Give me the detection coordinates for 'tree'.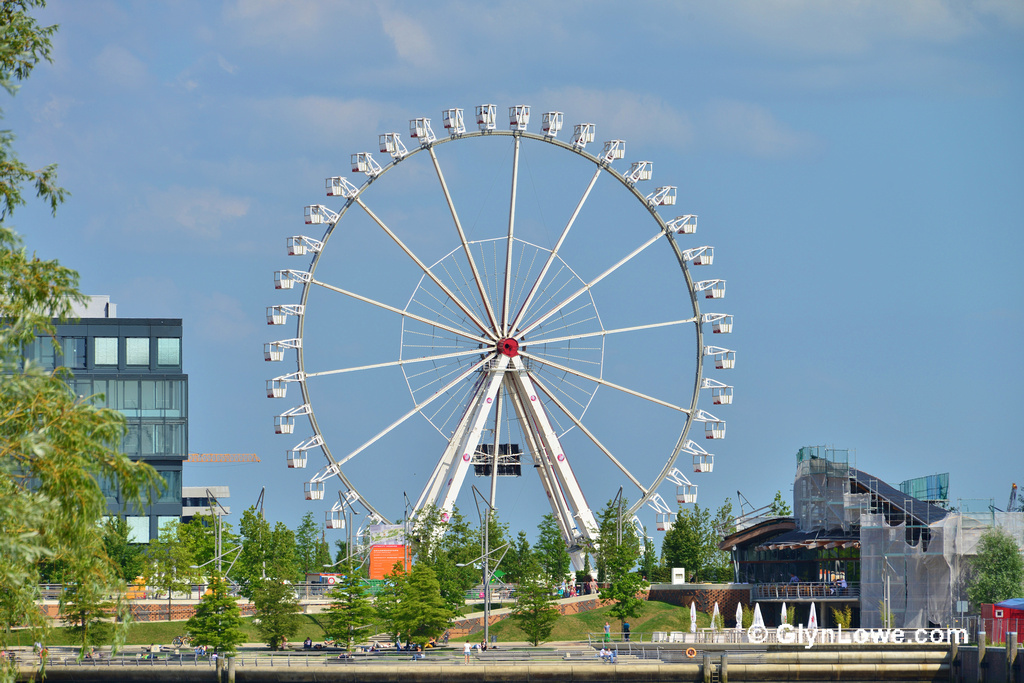
x1=445, y1=494, x2=488, y2=618.
